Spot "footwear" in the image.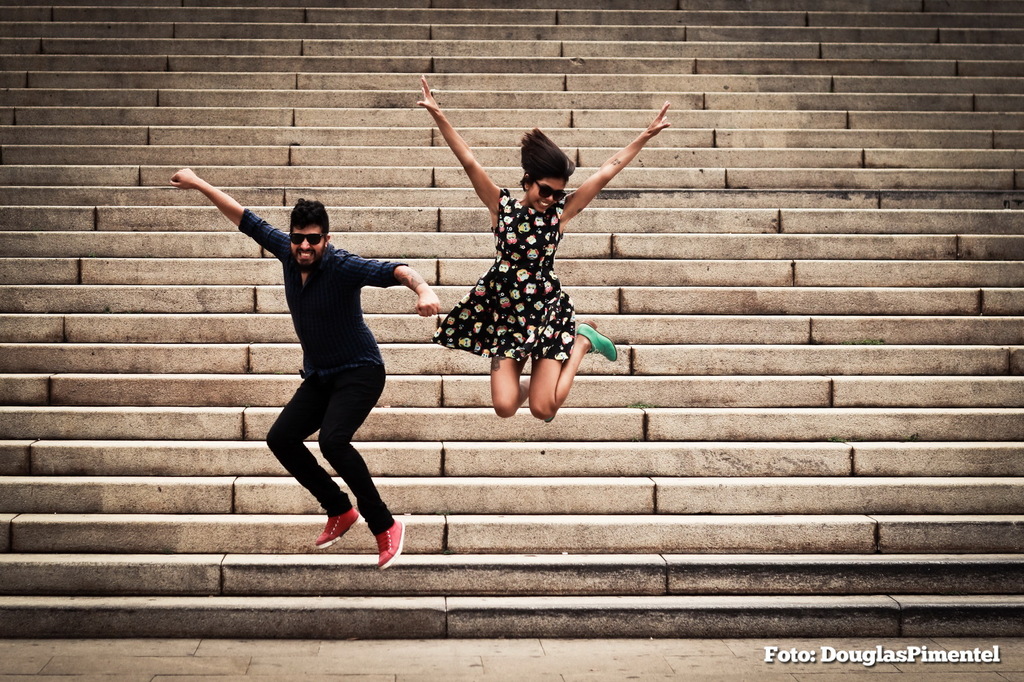
"footwear" found at 573, 317, 623, 367.
